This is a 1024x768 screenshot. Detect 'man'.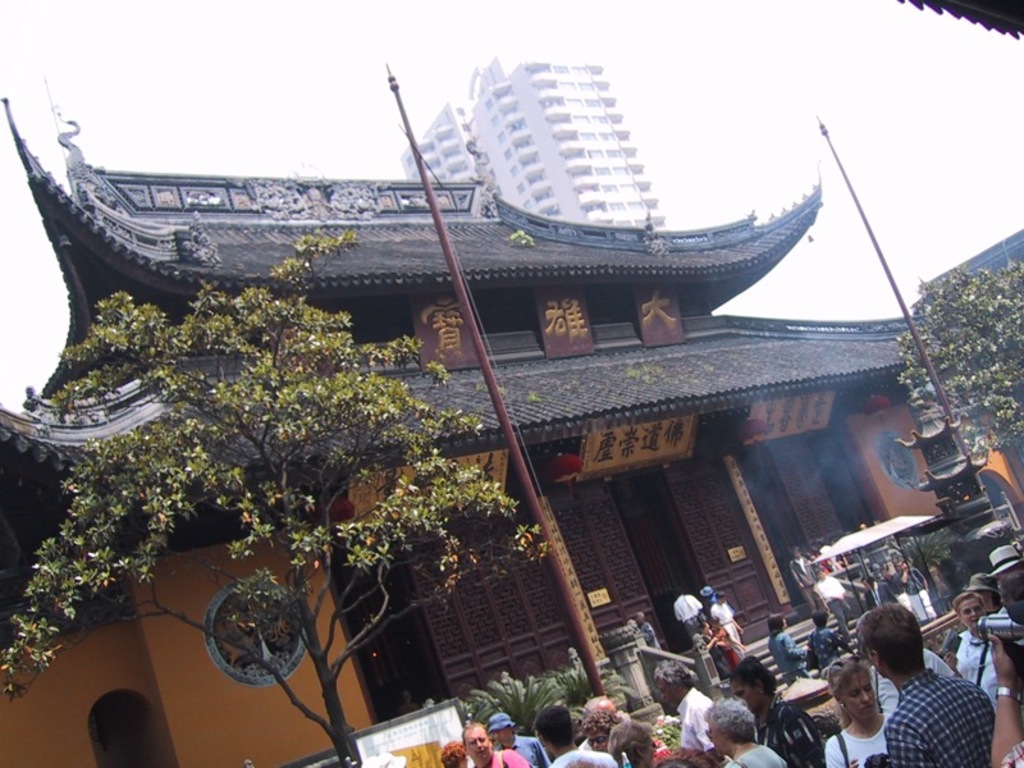
locate(859, 573, 900, 611).
